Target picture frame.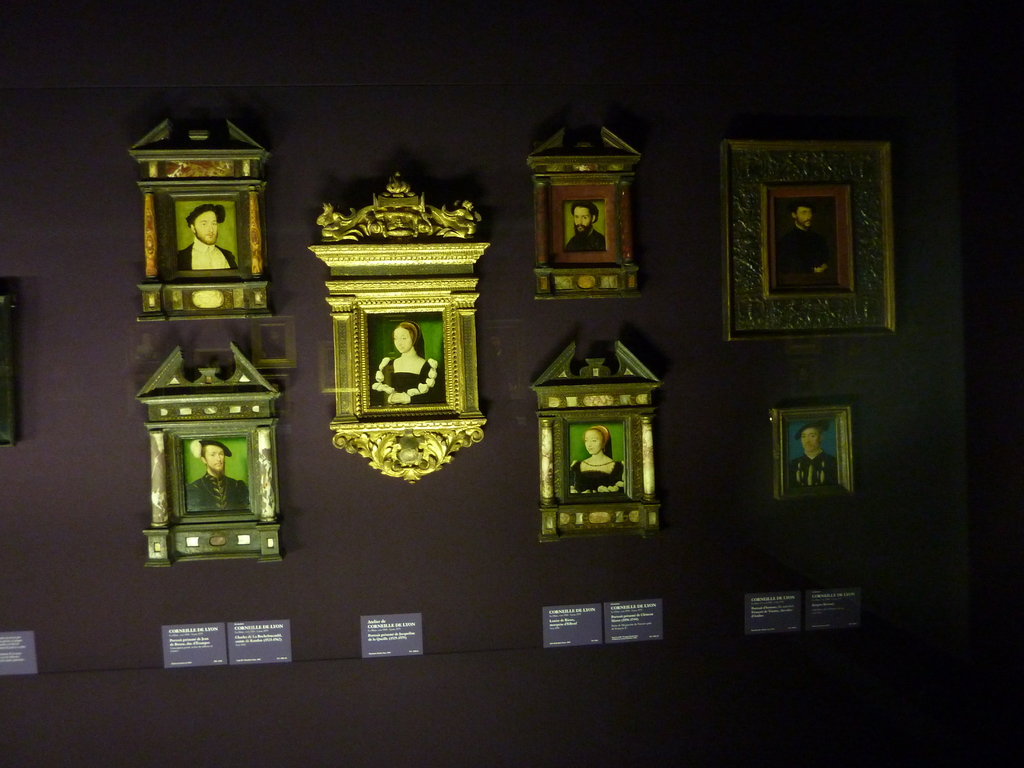
Target region: x1=534, y1=343, x2=664, y2=550.
